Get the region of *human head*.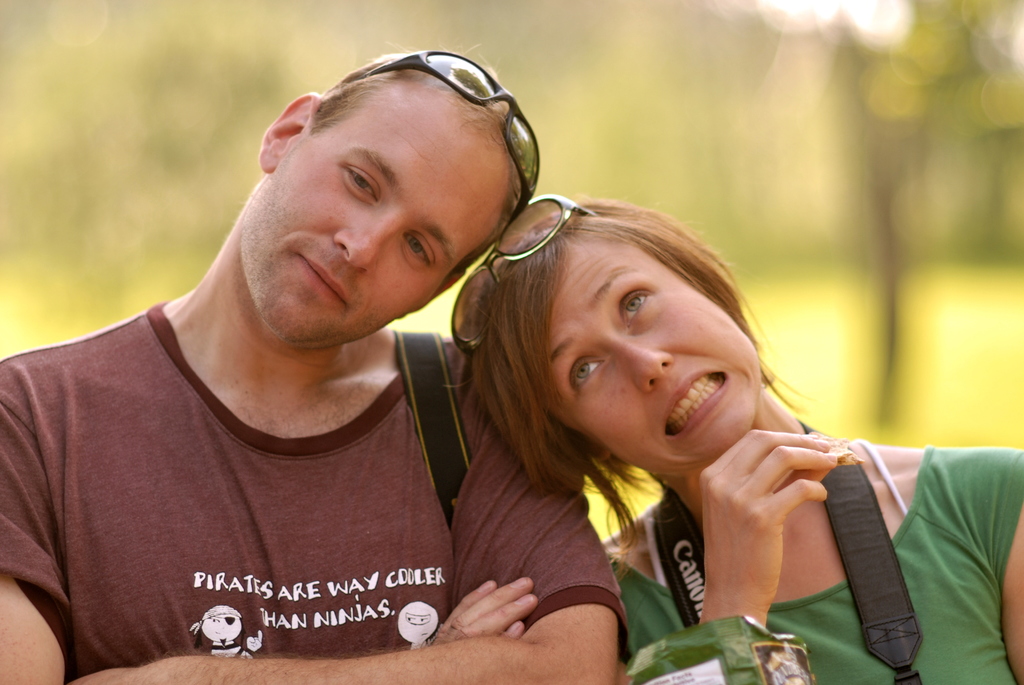
[left=236, top=51, right=540, bottom=343].
